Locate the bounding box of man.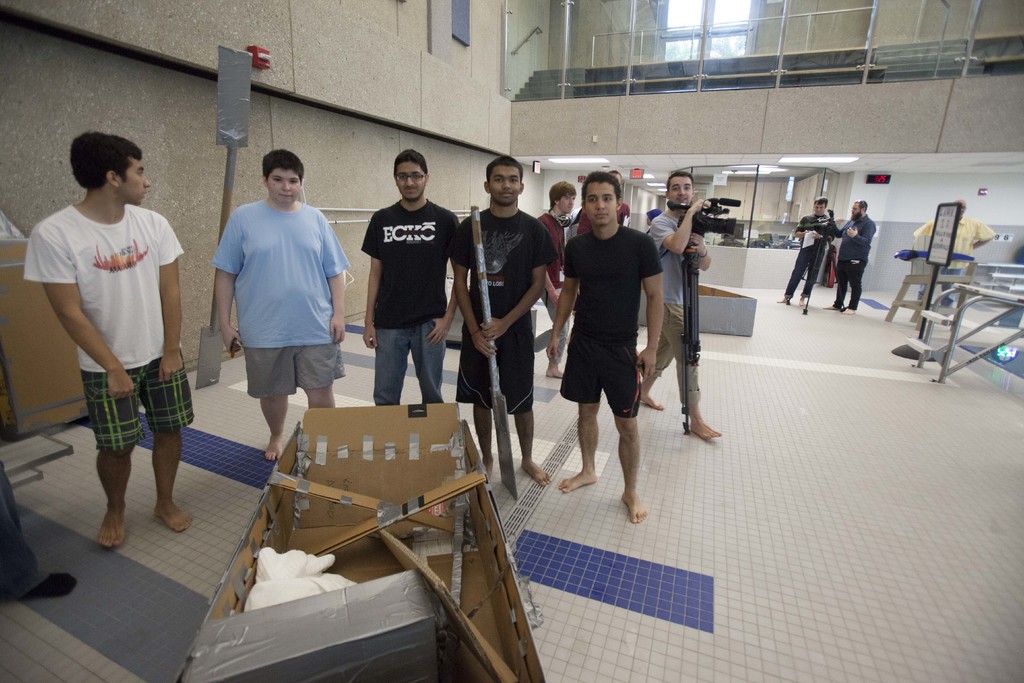
Bounding box: bbox=(454, 156, 550, 488).
